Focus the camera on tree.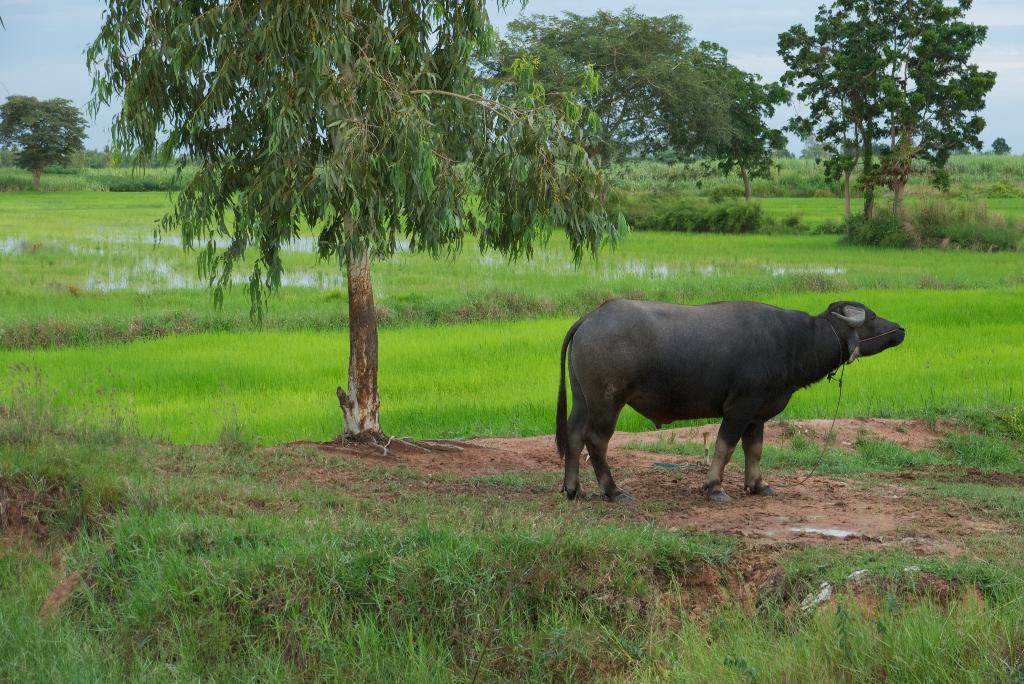
Focus region: [84,0,709,468].
